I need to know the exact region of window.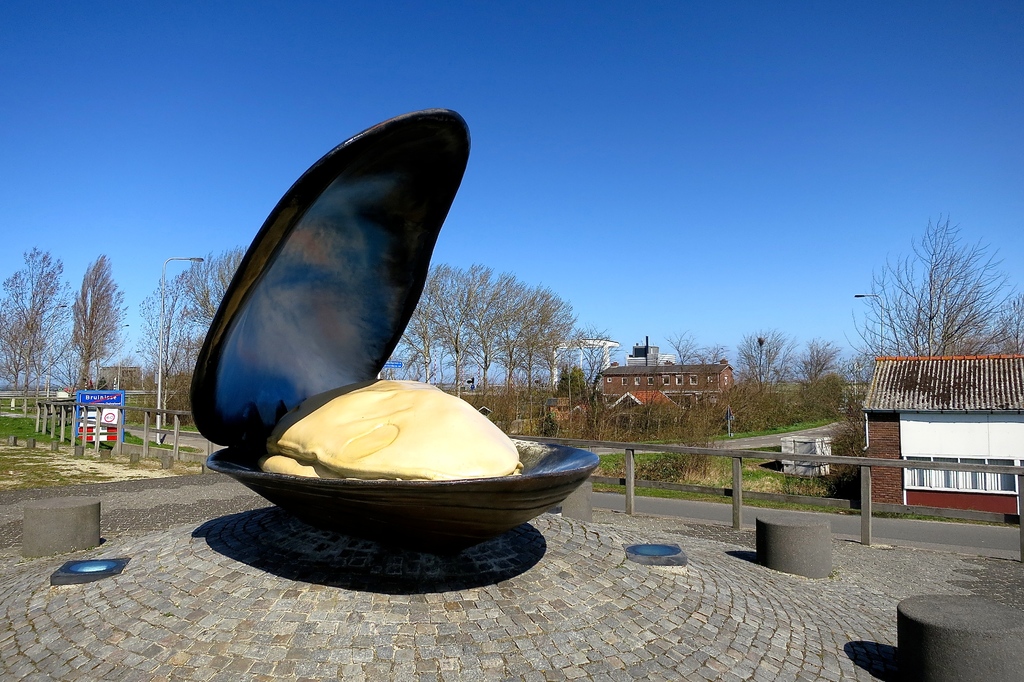
Region: [932, 457, 959, 489].
